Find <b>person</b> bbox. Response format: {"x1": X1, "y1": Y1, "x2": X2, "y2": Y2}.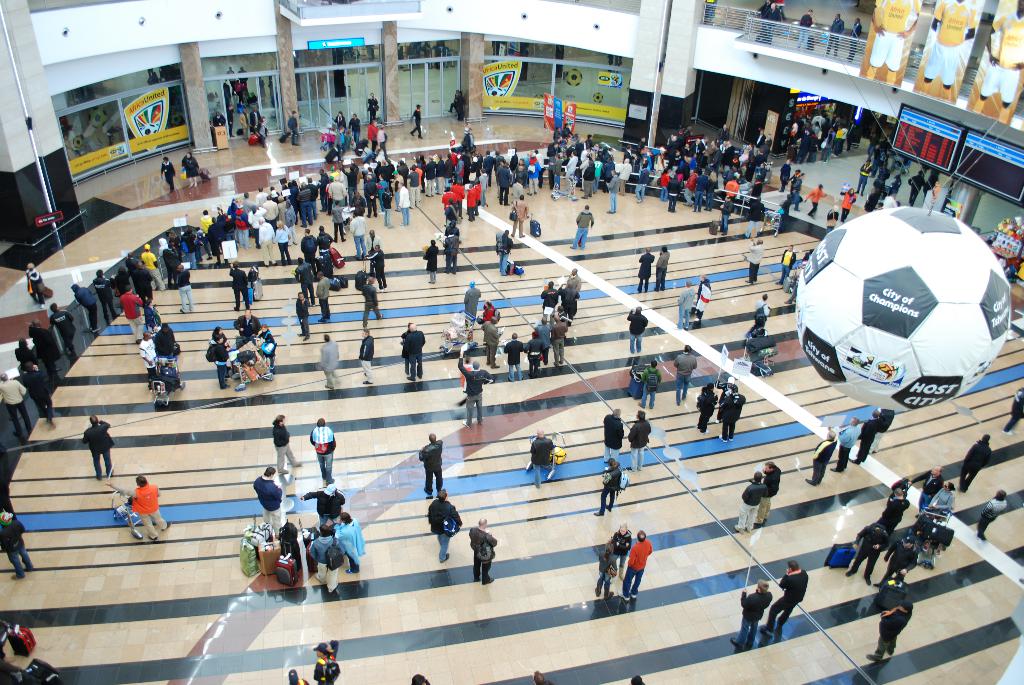
{"x1": 141, "y1": 333, "x2": 159, "y2": 382}.
